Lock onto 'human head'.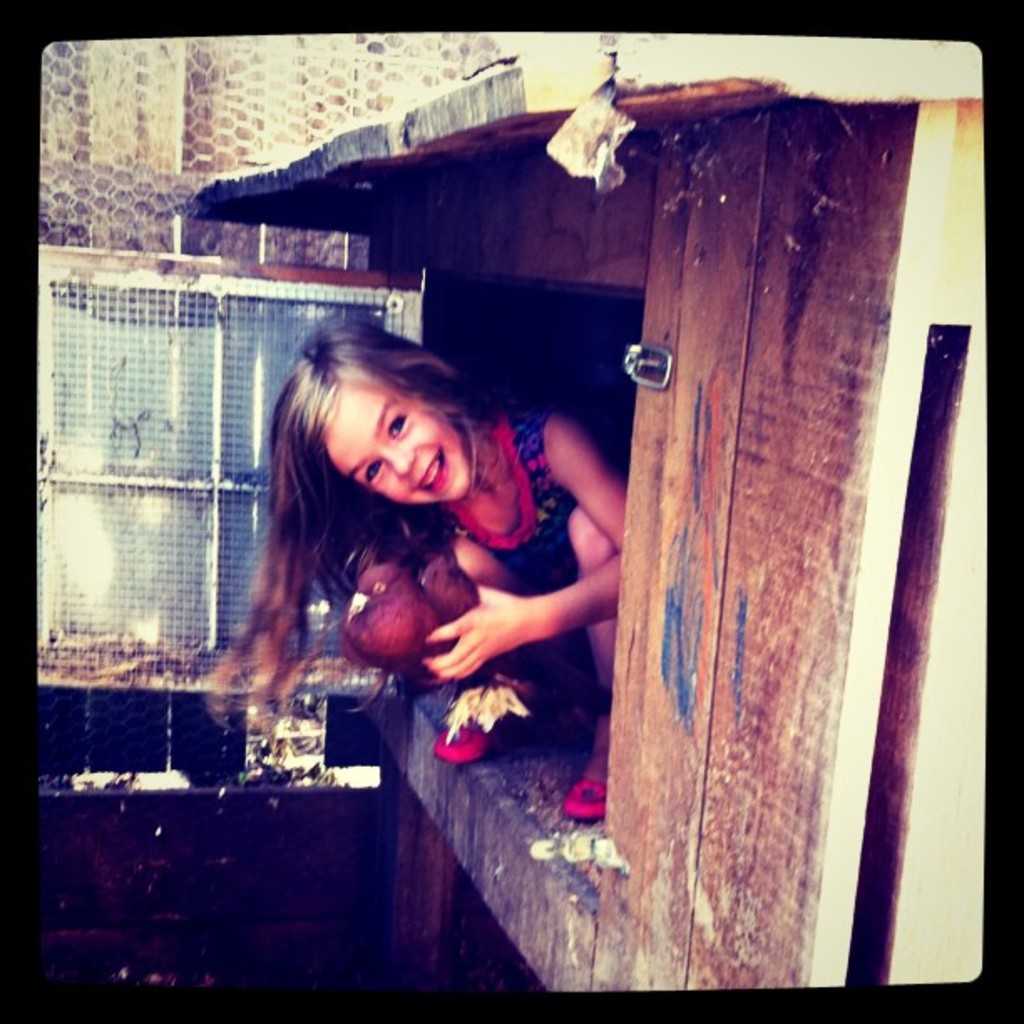
Locked: select_region(258, 328, 515, 532).
